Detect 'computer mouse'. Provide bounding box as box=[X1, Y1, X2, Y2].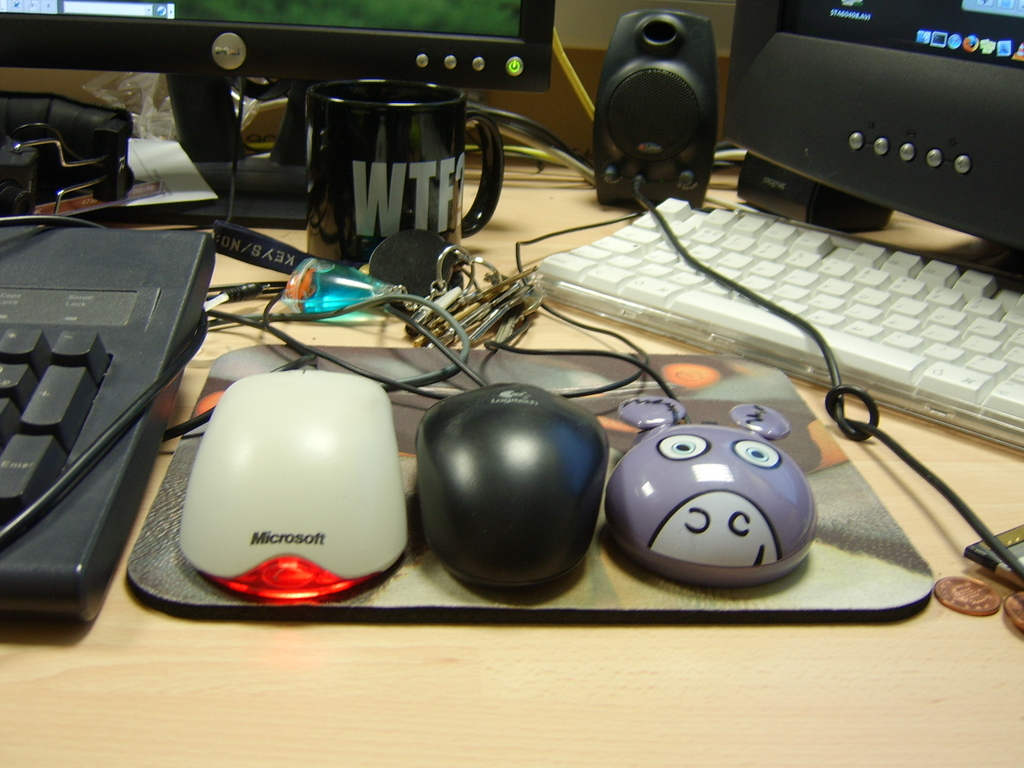
box=[179, 360, 408, 596].
